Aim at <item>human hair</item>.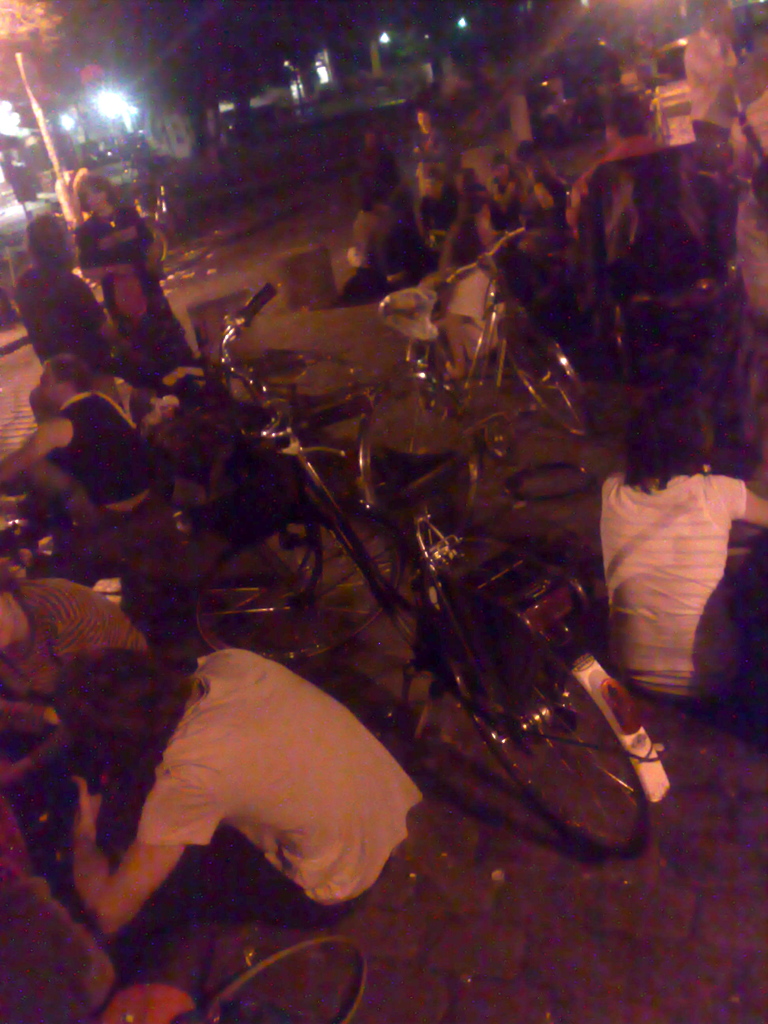
Aimed at left=52, top=349, right=95, bottom=394.
